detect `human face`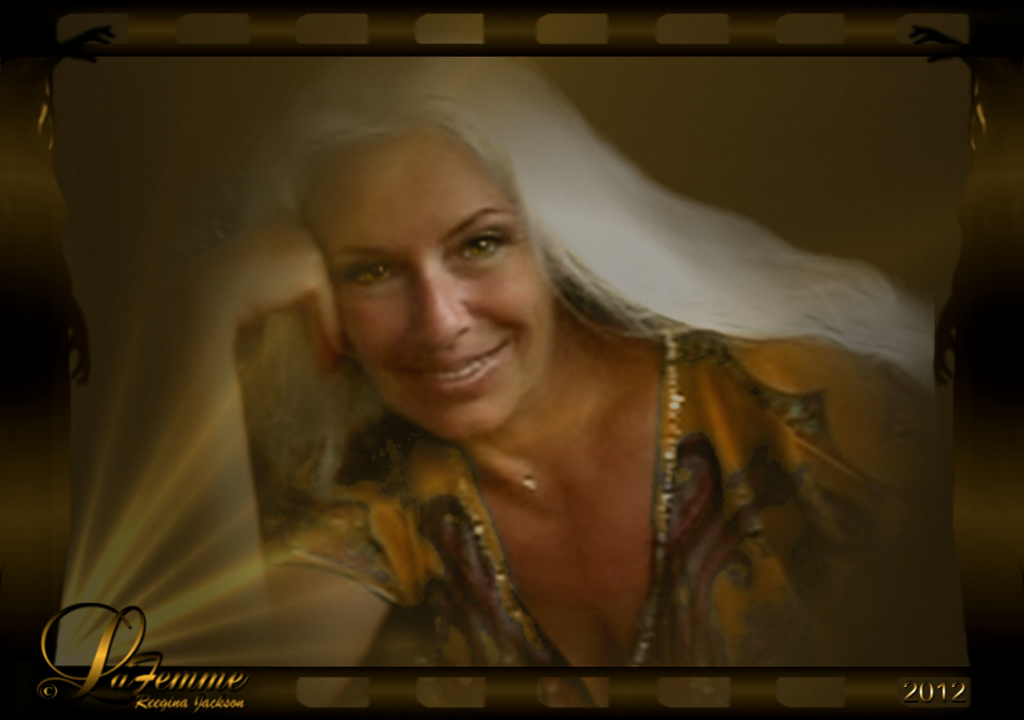
BBox(303, 131, 555, 444)
